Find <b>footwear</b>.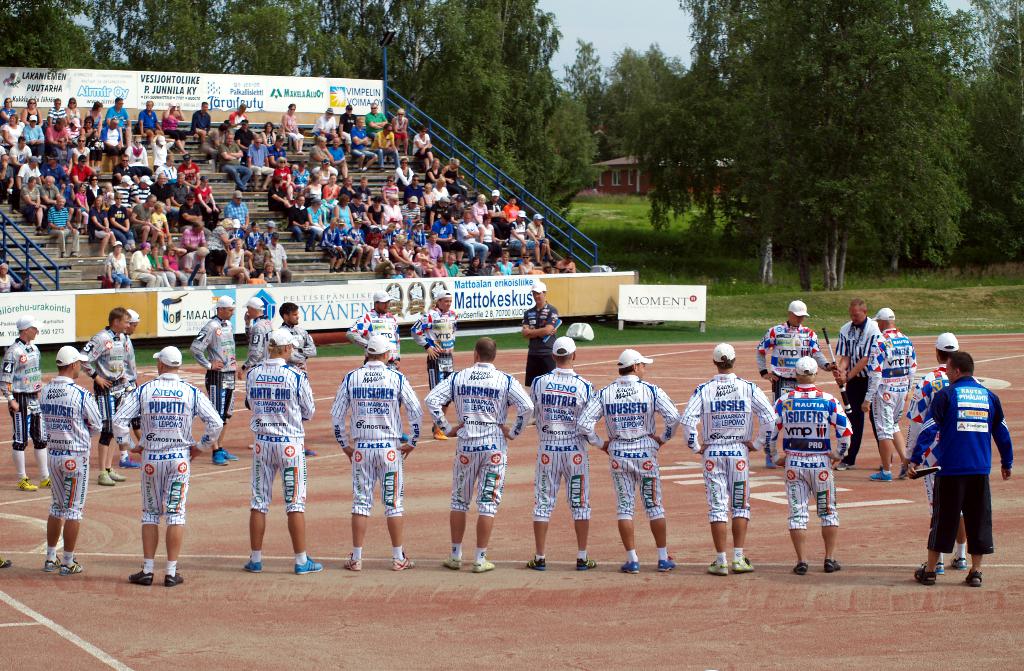
{"left": 305, "top": 446, "right": 318, "bottom": 459}.
